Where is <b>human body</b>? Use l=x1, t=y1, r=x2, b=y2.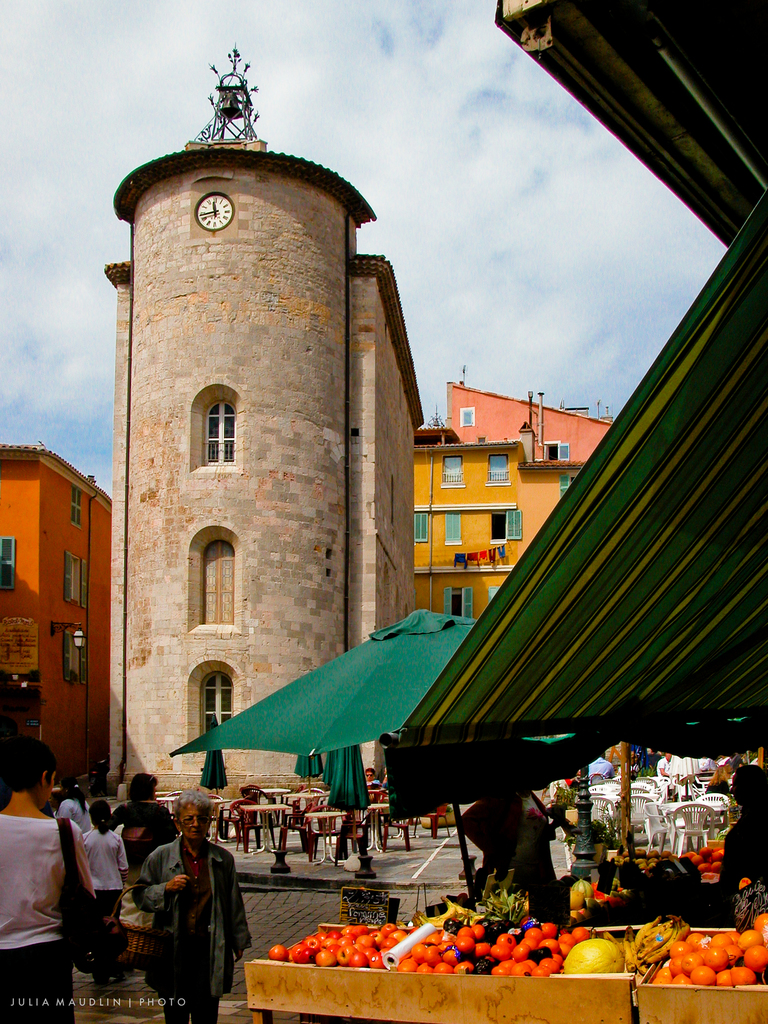
l=110, t=769, r=180, b=861.
